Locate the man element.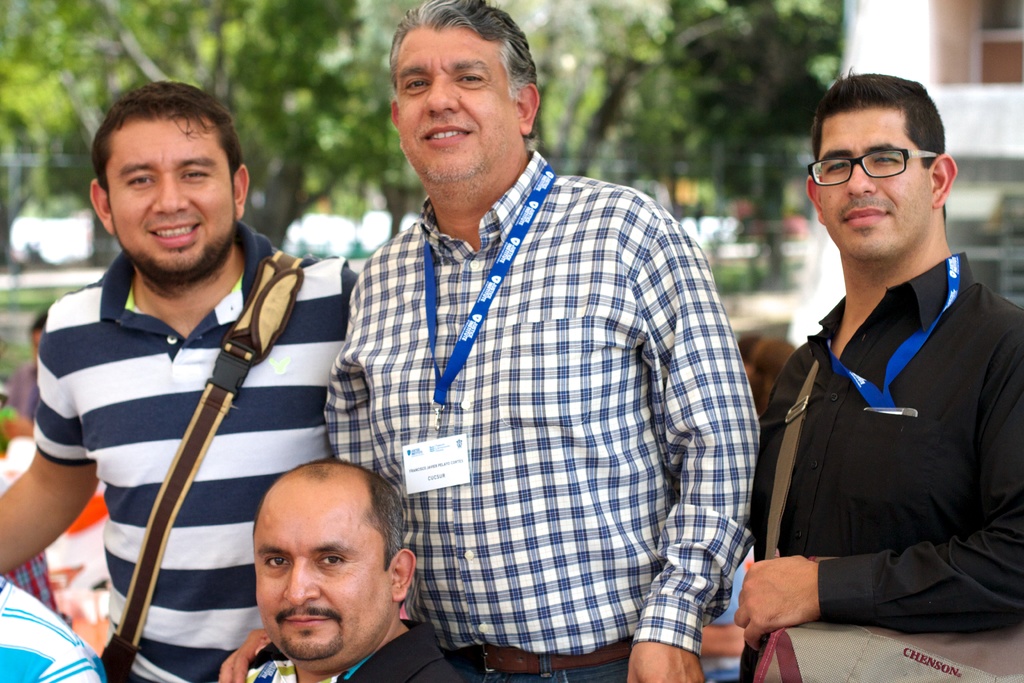
Element bbox: (left=218, top=458, right=474, bottom=682).
